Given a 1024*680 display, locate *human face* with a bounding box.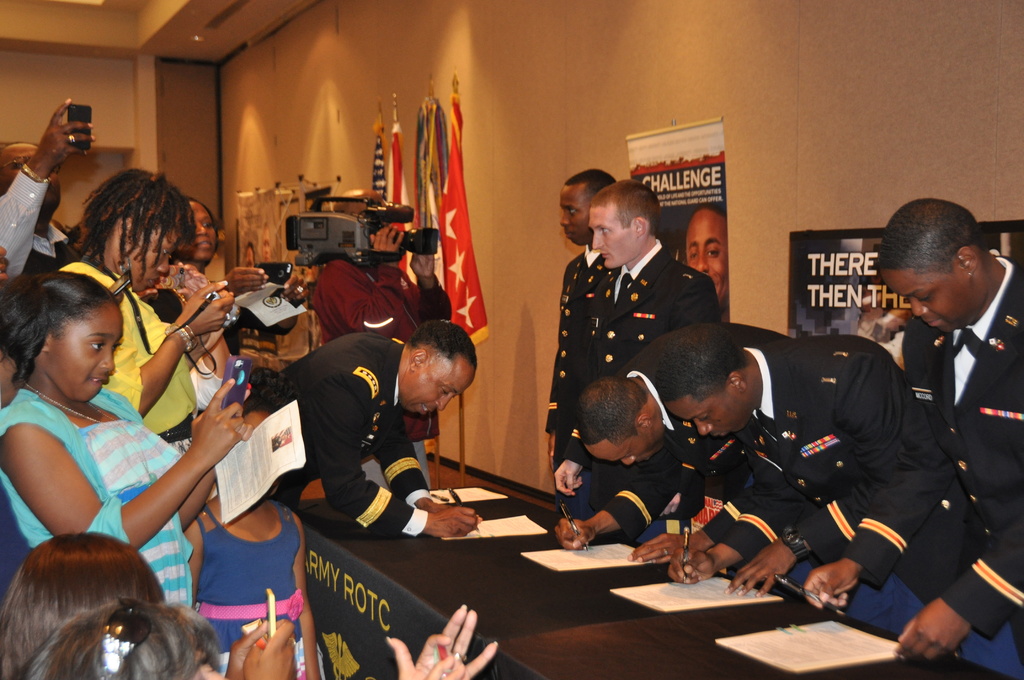
Located: 0 139 63 213.
